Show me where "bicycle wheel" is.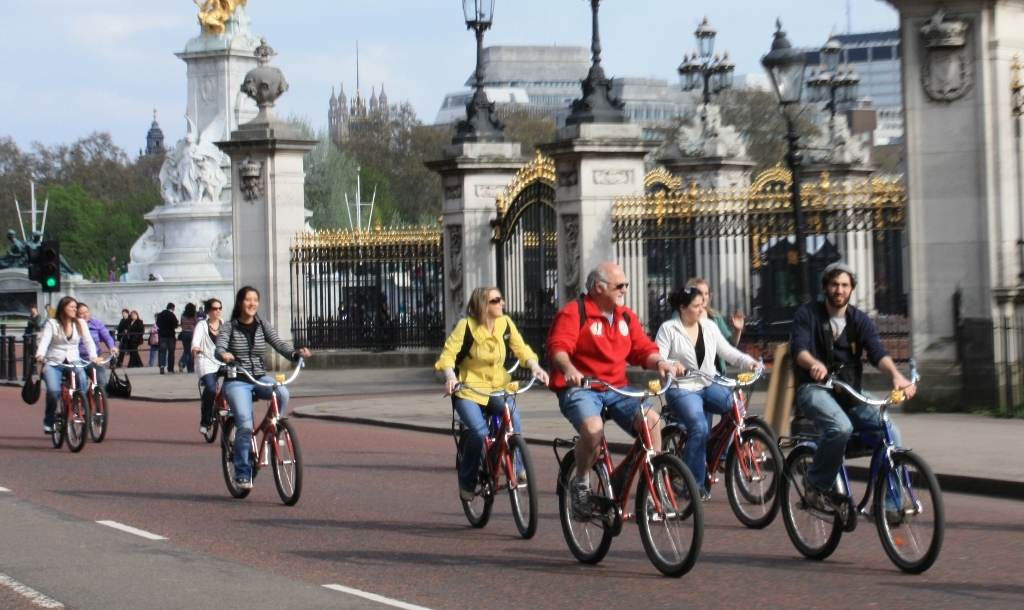
"bicycle wheel" is at bbox=[737, 419, 781, 503].
